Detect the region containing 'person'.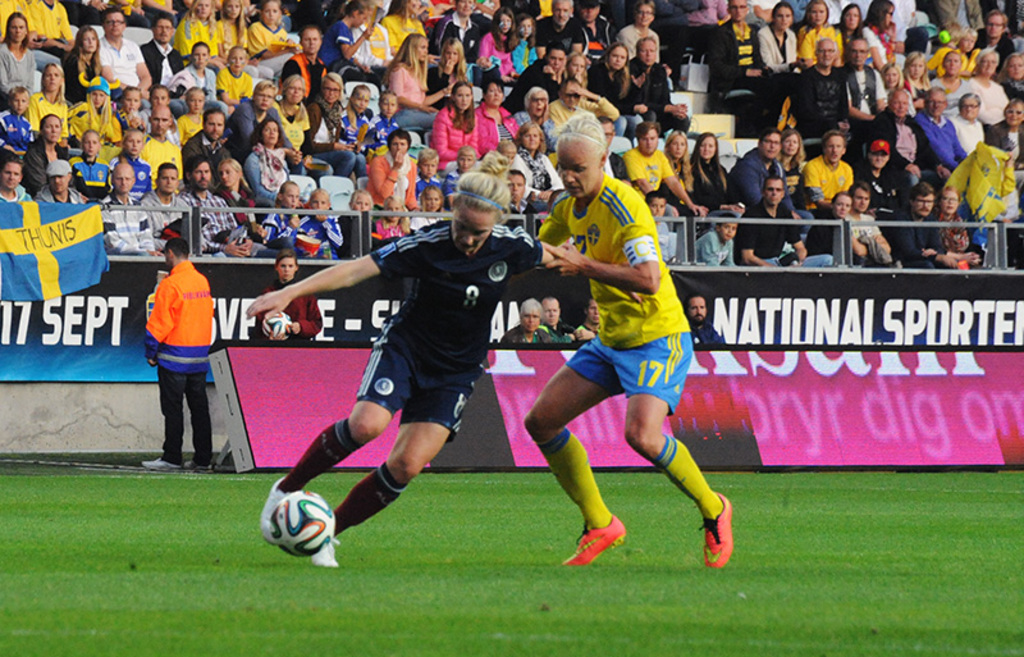
<region>805, 126, 863, 225</region>.
